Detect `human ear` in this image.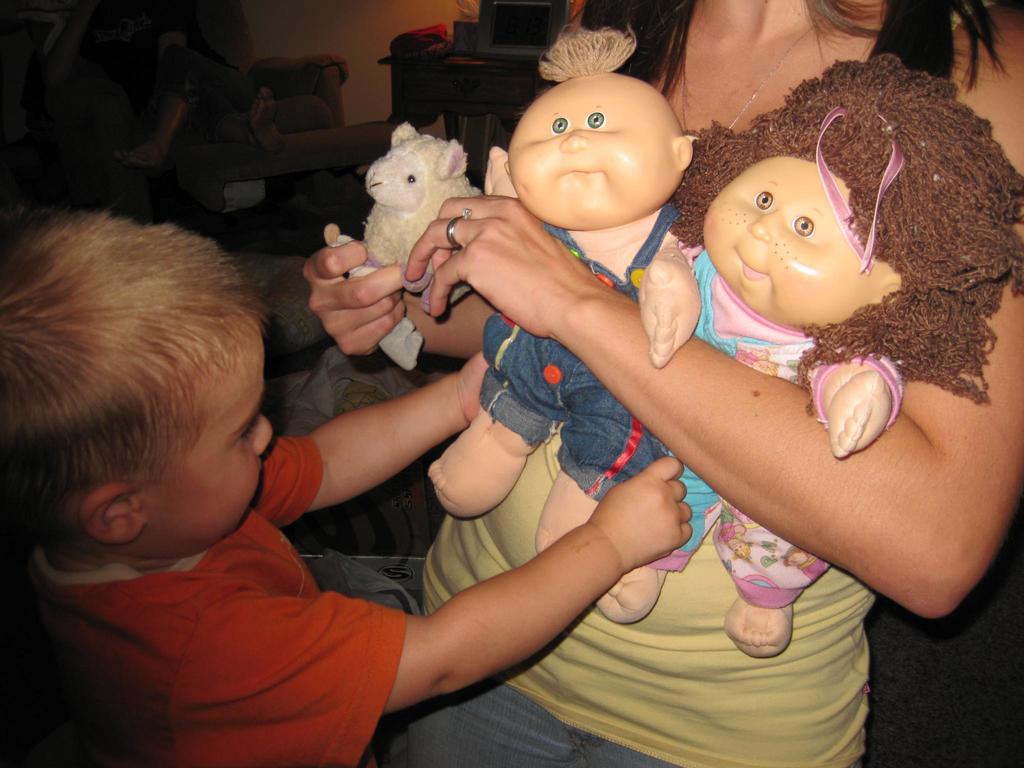
Detection: {"x1": 501, "y1": 162, "x2": 512, "y2": 184}.
